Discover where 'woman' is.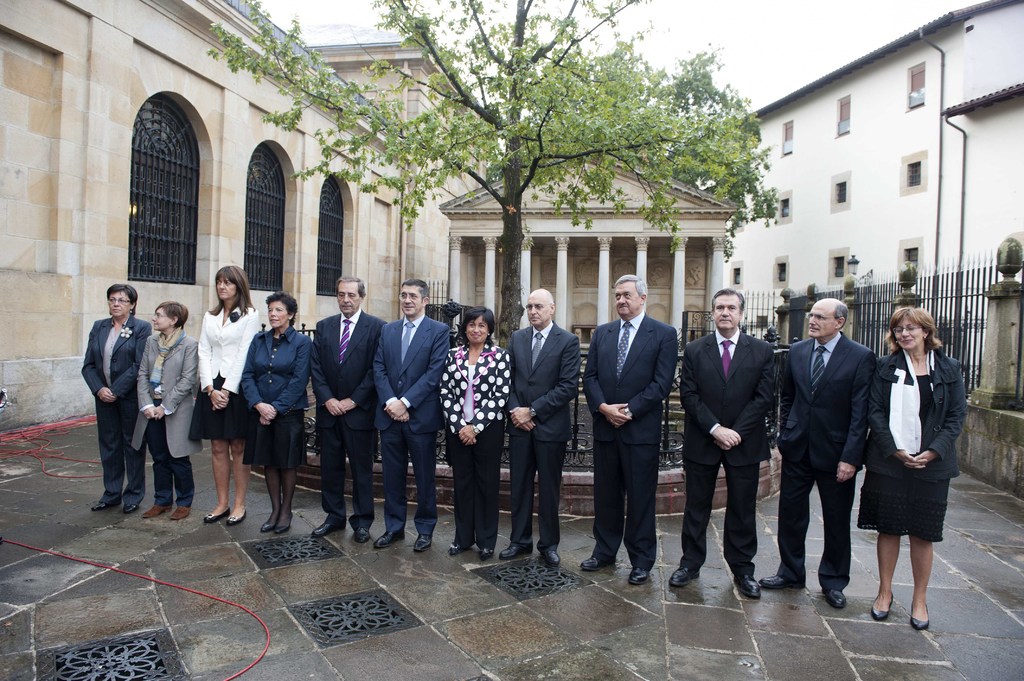
Discovered at box=[138, 300, 197, 520].
